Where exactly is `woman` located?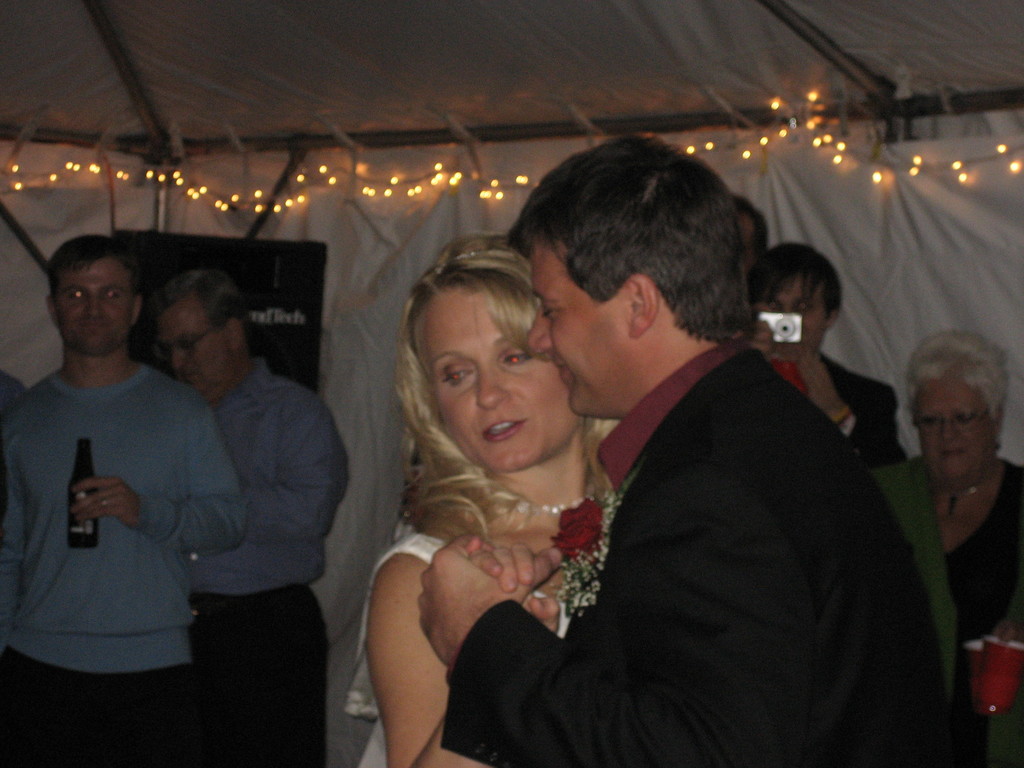
Its bounding box is 346/223/639/762.
